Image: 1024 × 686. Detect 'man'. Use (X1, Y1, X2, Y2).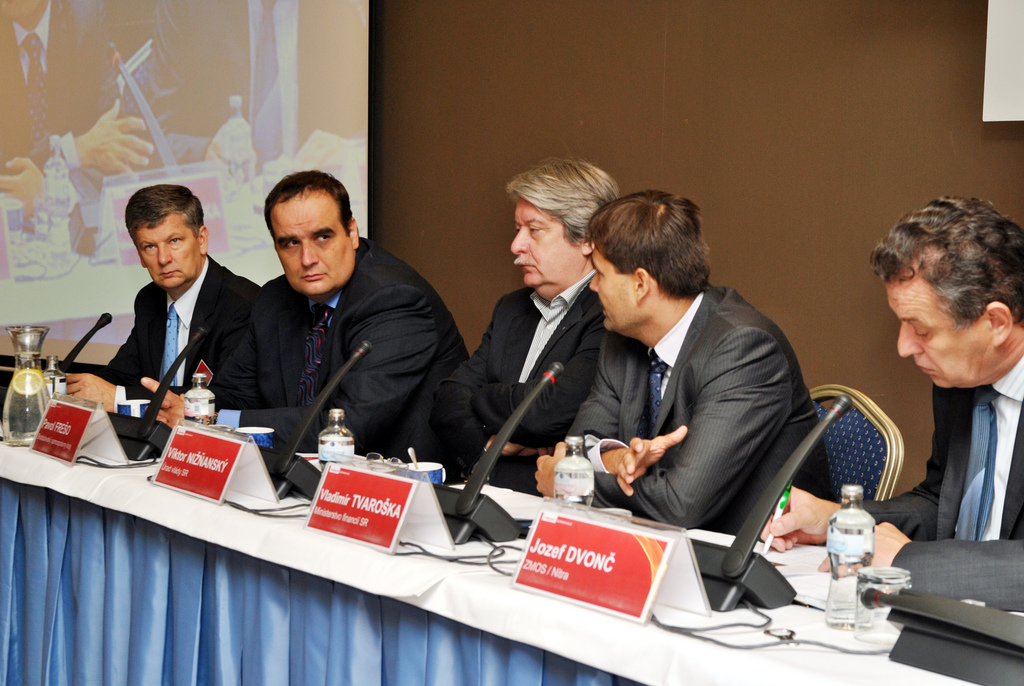
(760, 197, 1023, 612).
